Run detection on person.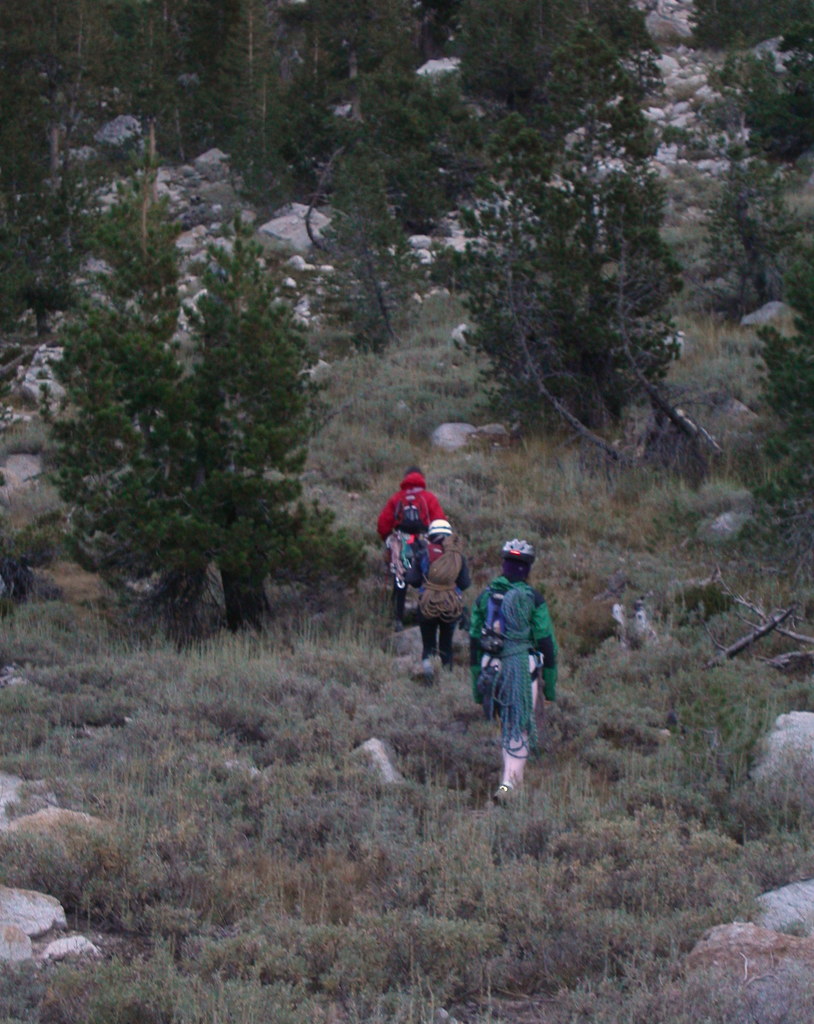
Result: bbox(366, 460, 446, 603).
